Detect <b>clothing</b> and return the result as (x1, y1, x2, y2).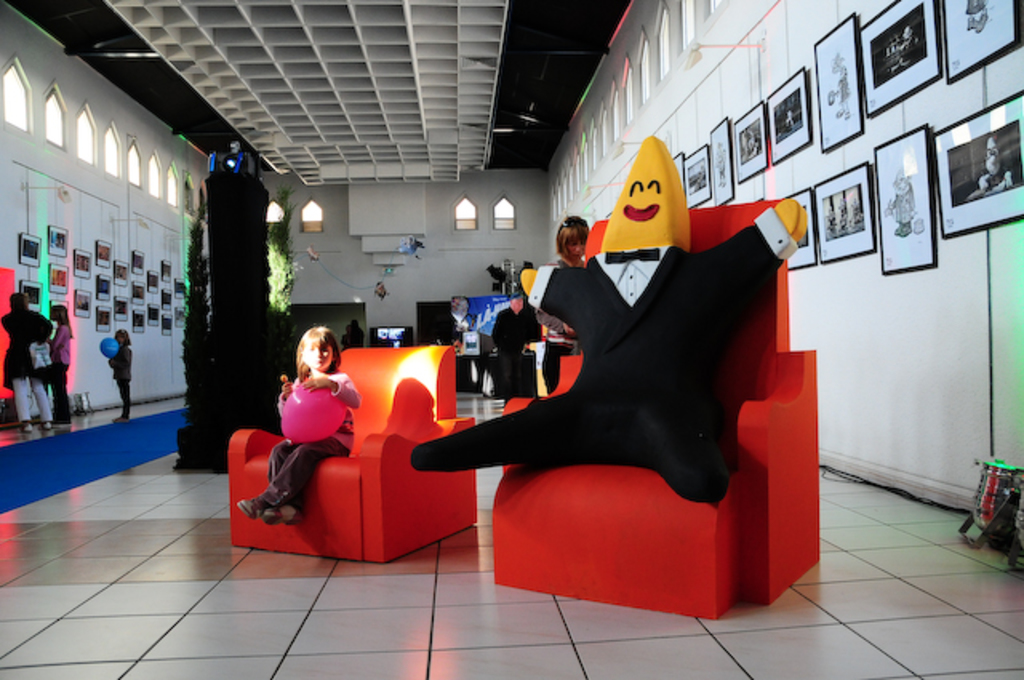
(50, 323, 72, 421).
